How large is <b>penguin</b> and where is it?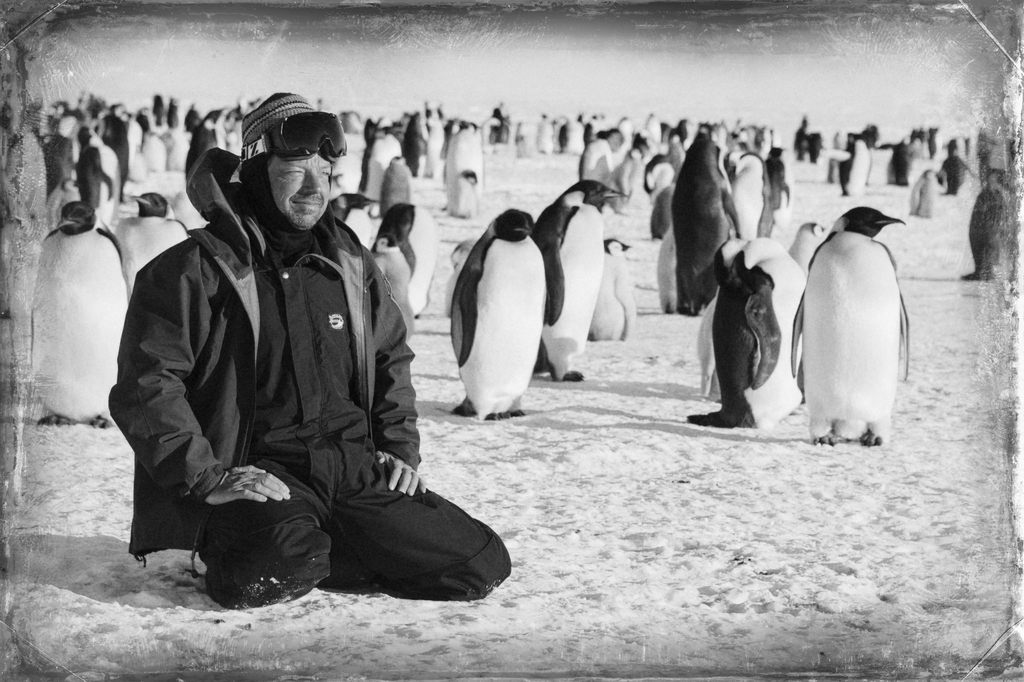
Bounding box: (650, 128, 743, 322).
